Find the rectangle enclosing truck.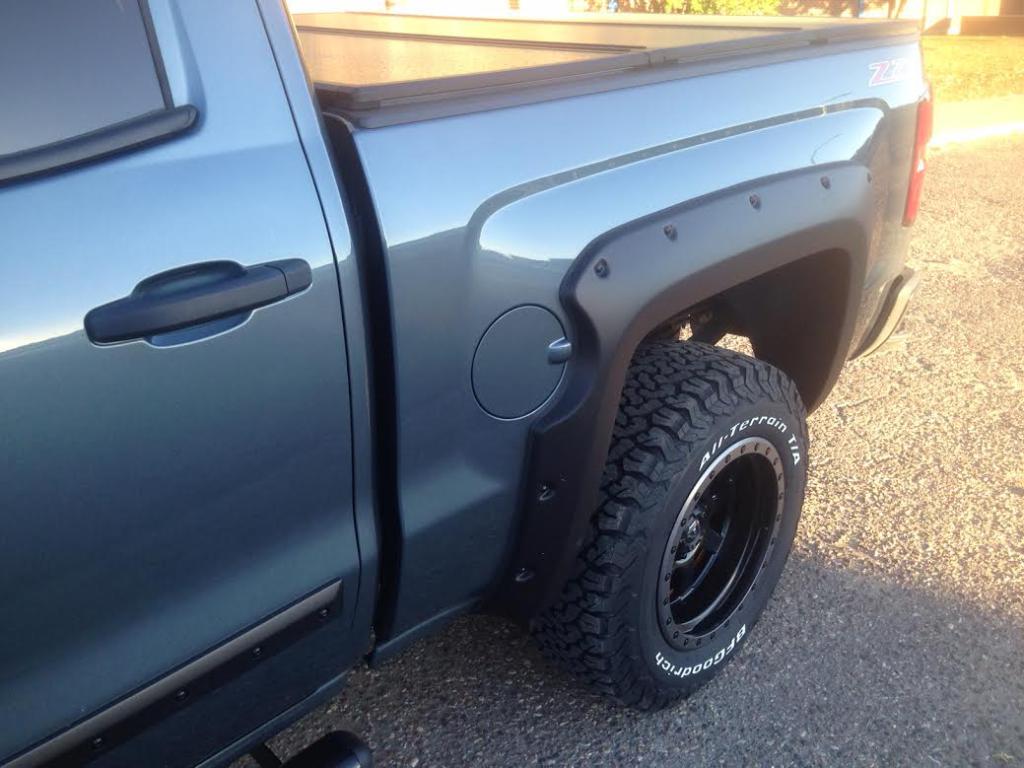
[32,17,991,745].
